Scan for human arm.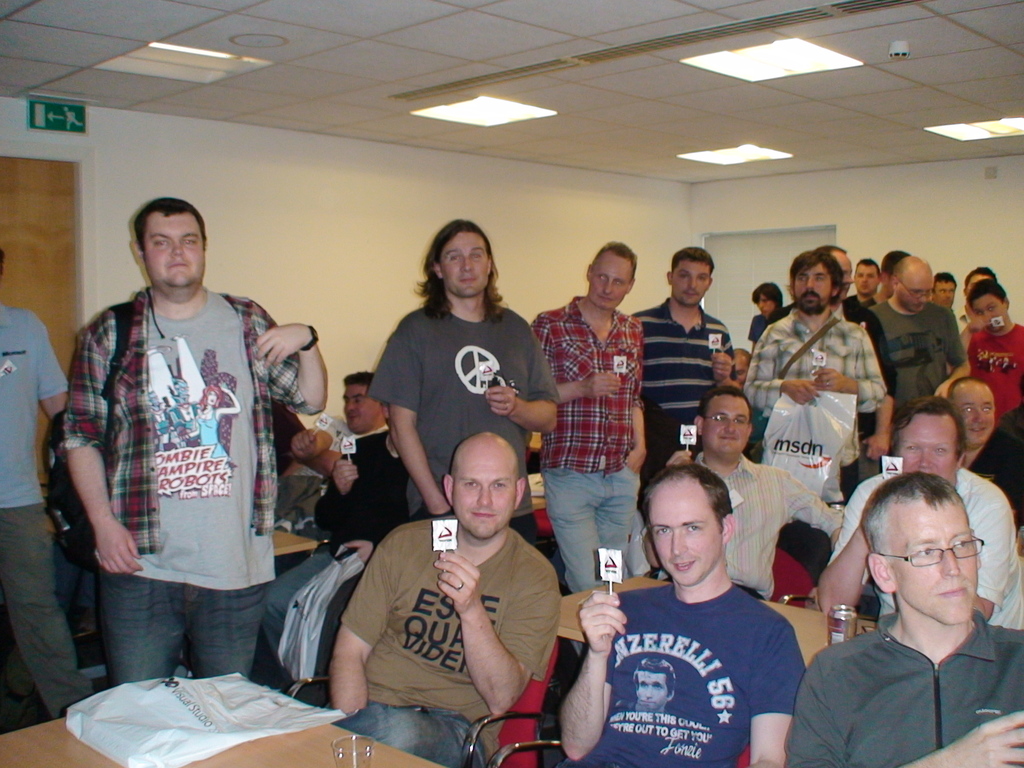
Scan result: BBox(456, 579, 528, 731).
